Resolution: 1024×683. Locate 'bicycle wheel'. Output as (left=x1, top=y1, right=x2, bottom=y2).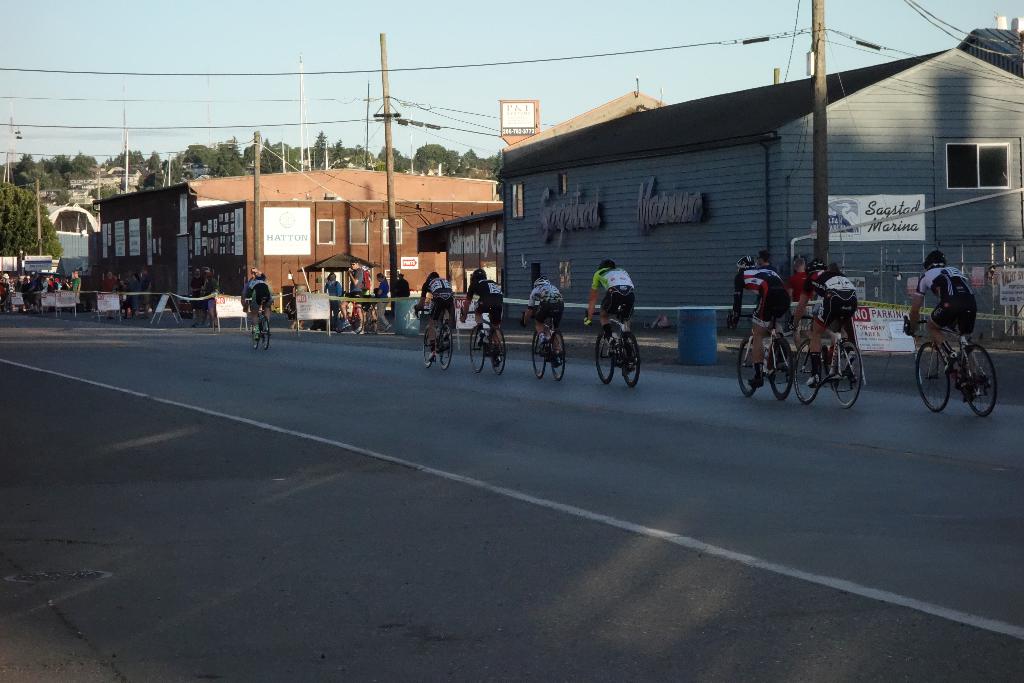
(left=436, top=322, right=456, bottom=370).
